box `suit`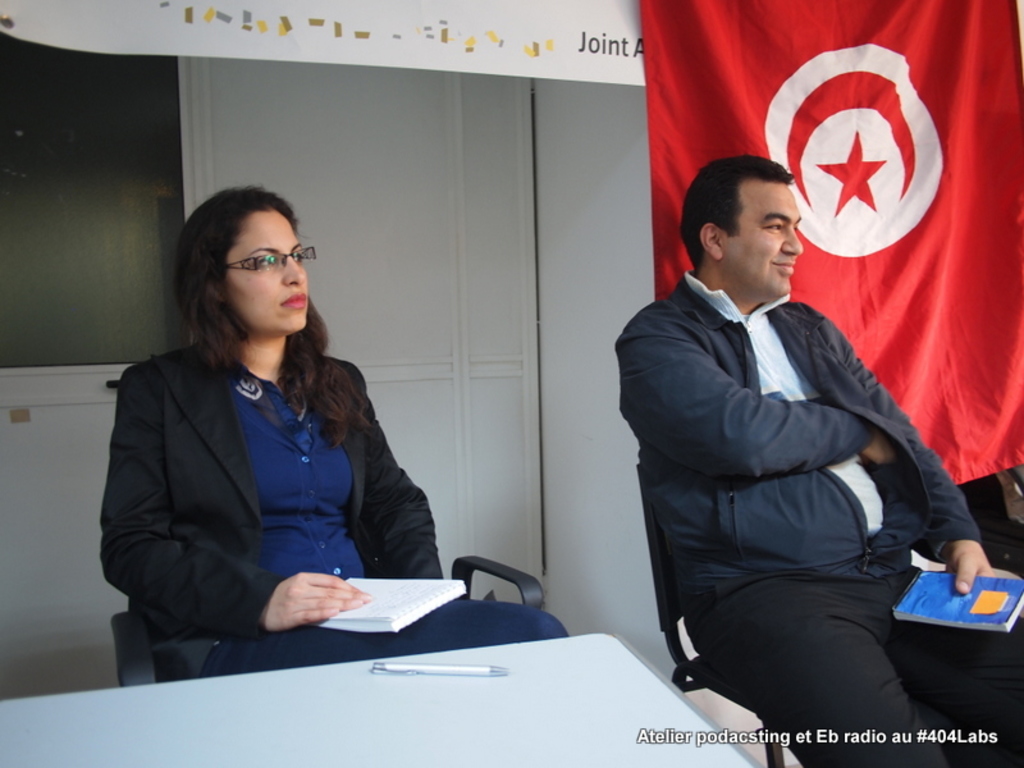
box=[99, 337, 438, 681]
